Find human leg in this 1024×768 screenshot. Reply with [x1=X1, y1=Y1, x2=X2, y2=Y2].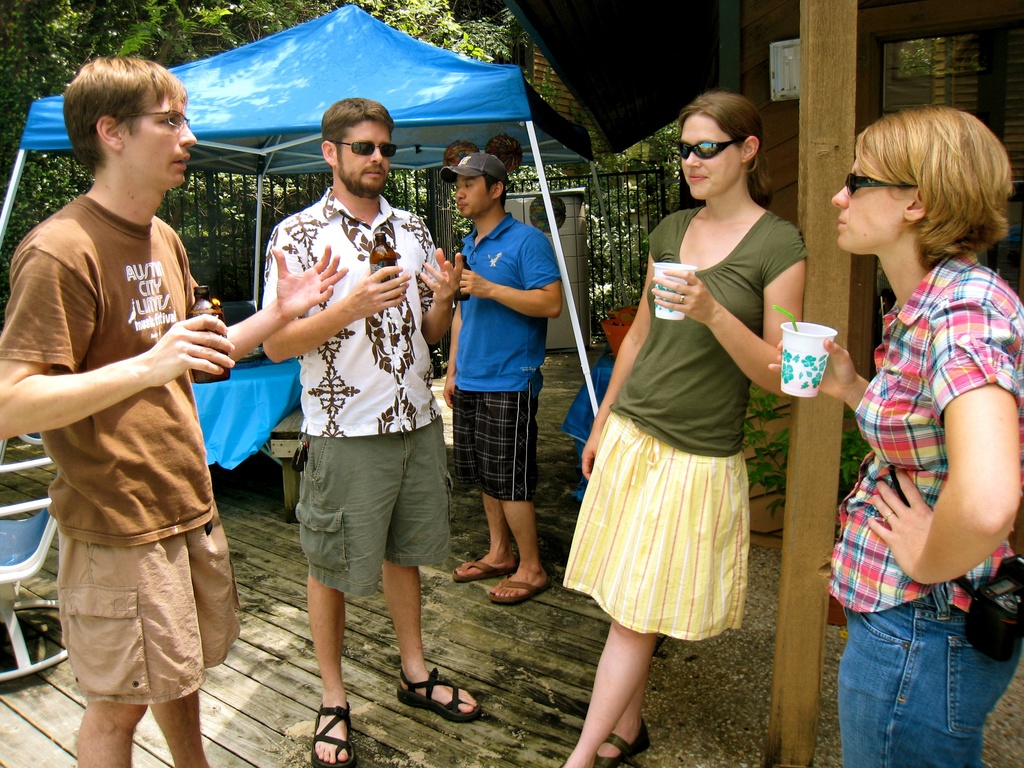
[x1=556, y1=433, x2=740, y2=767].
